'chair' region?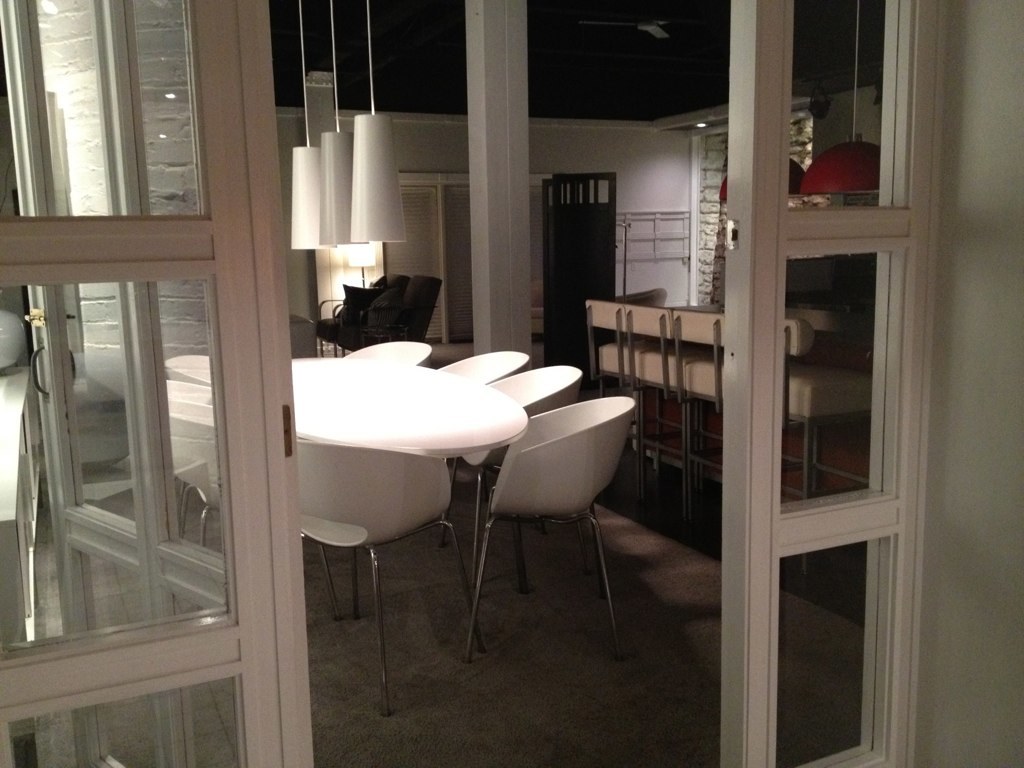
left=432, top=347, right=526, bottom=511
